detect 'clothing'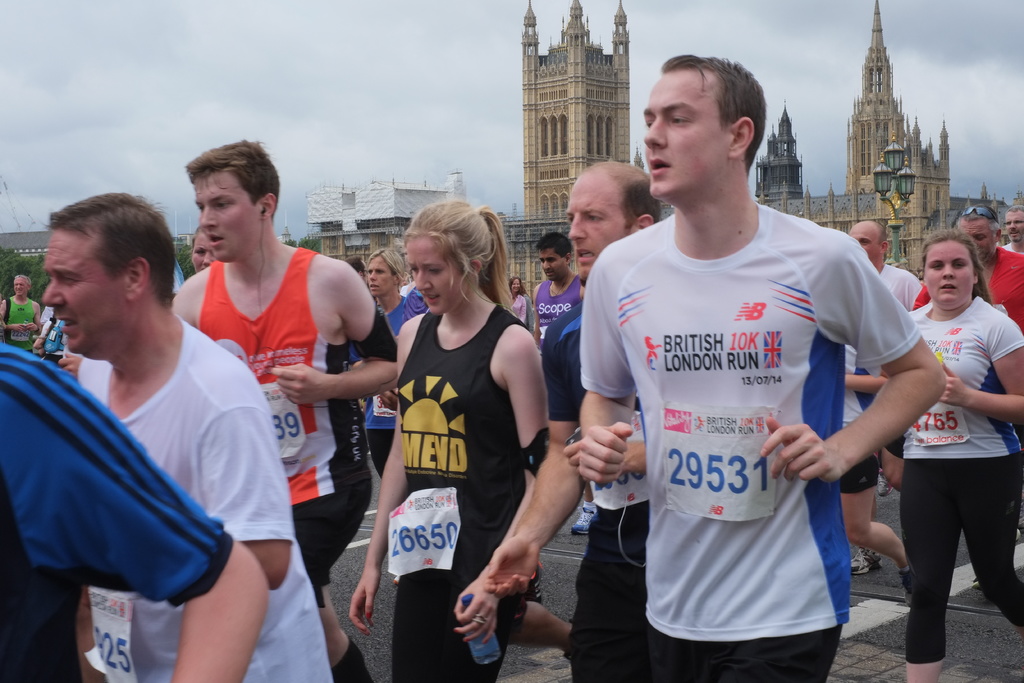
box(77, 310, 337, 682)
